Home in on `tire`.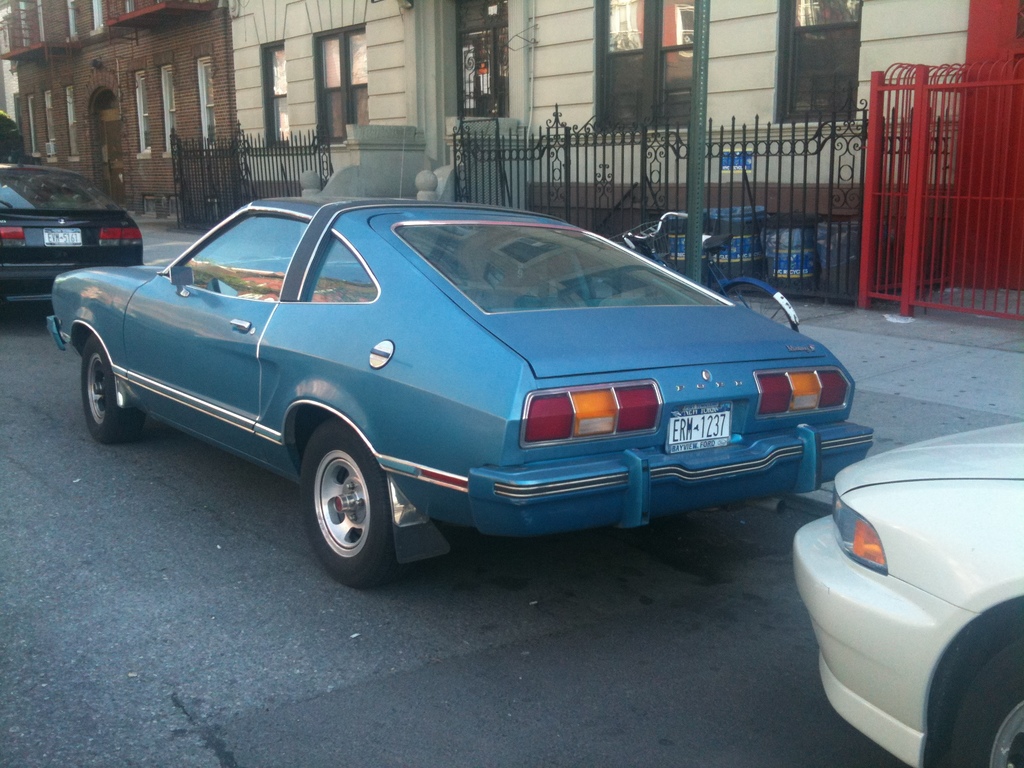
Homed in at left=294, top=416, right=414, bottom=588.
